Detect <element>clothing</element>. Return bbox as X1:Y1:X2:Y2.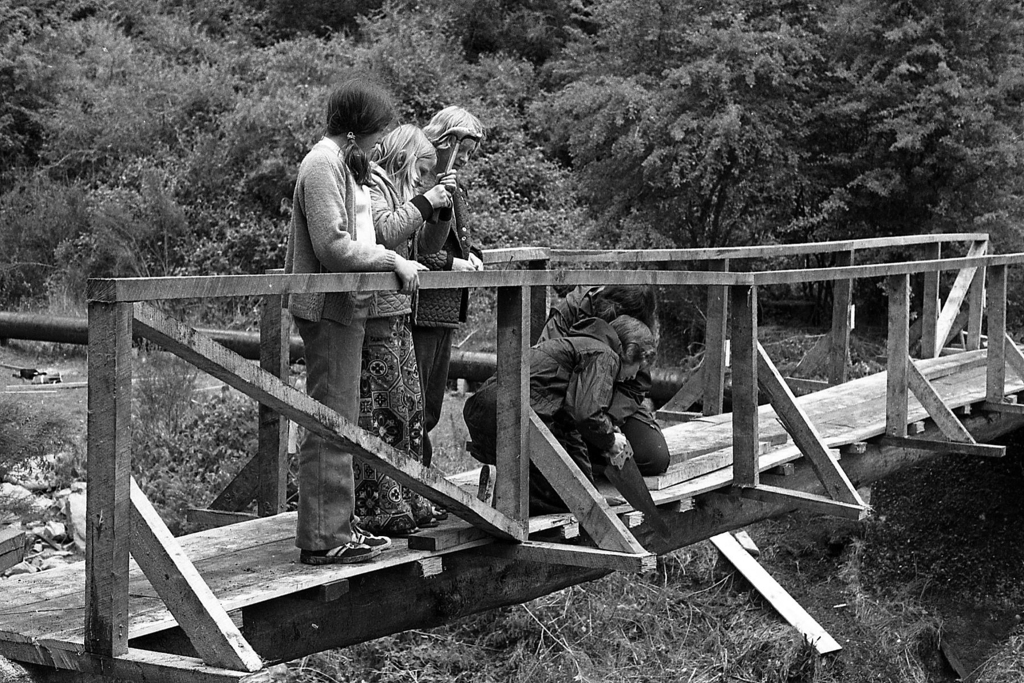
277:131:407:539.
